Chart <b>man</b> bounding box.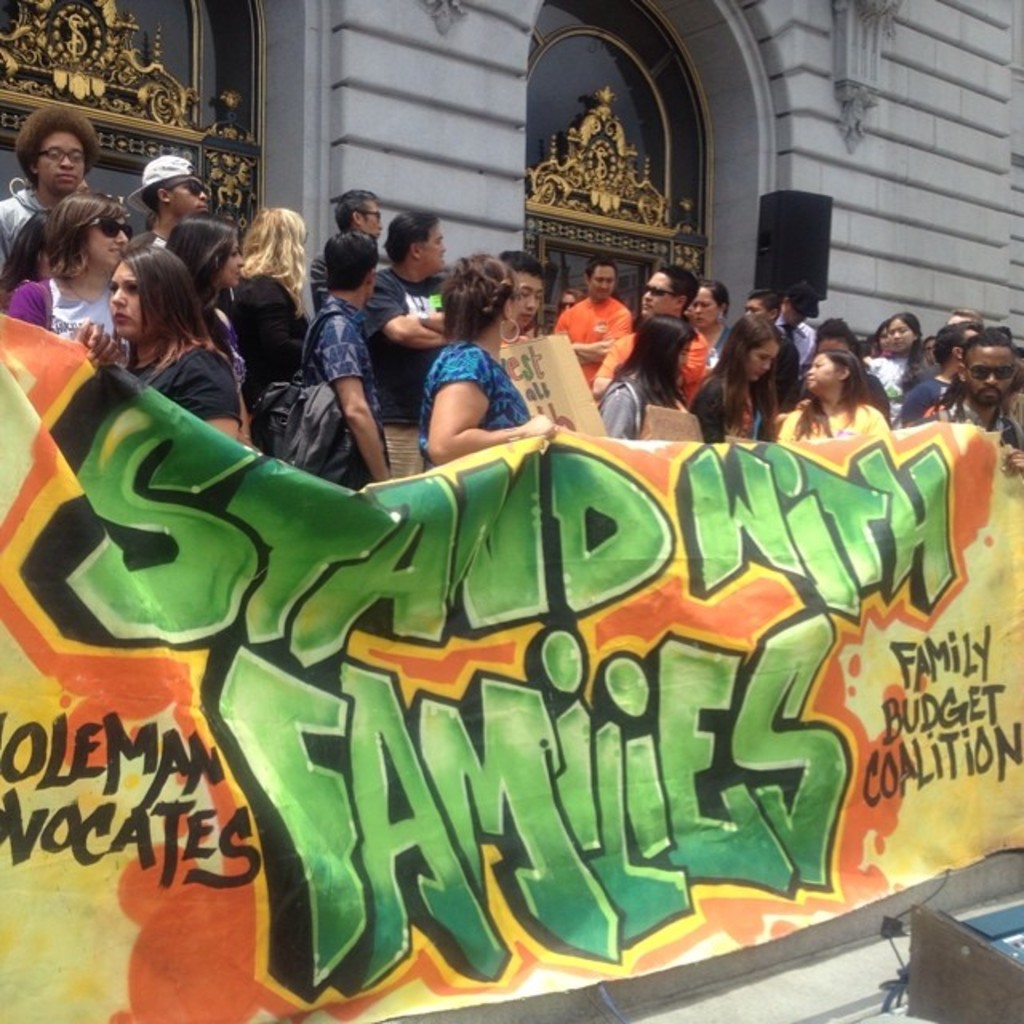
Charted: left=0, top=106, right=102, bottom=272.
